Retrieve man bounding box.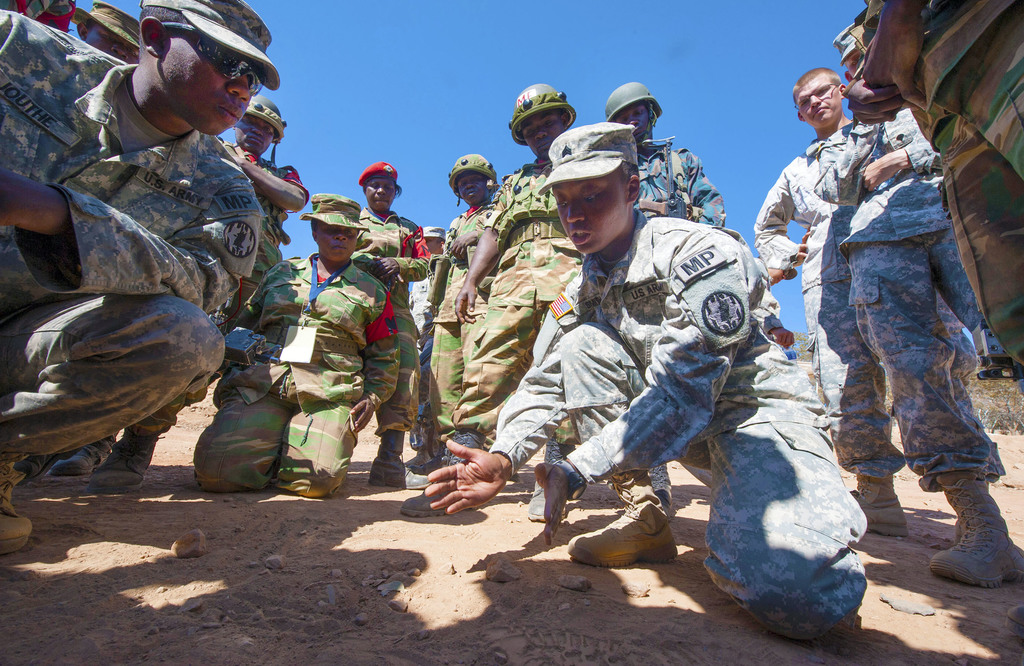
Bounding box: [x1=442, y1=126, x2=849, y2=600].
